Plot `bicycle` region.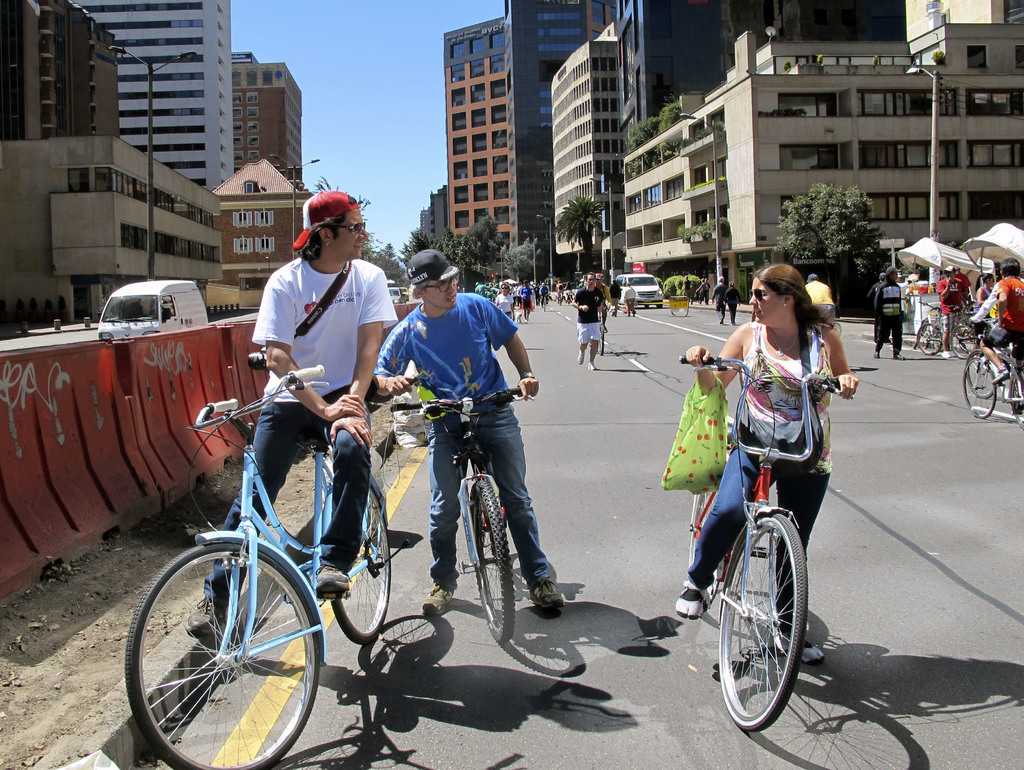
Plotted at rect(964, 318, 1023, 407).
